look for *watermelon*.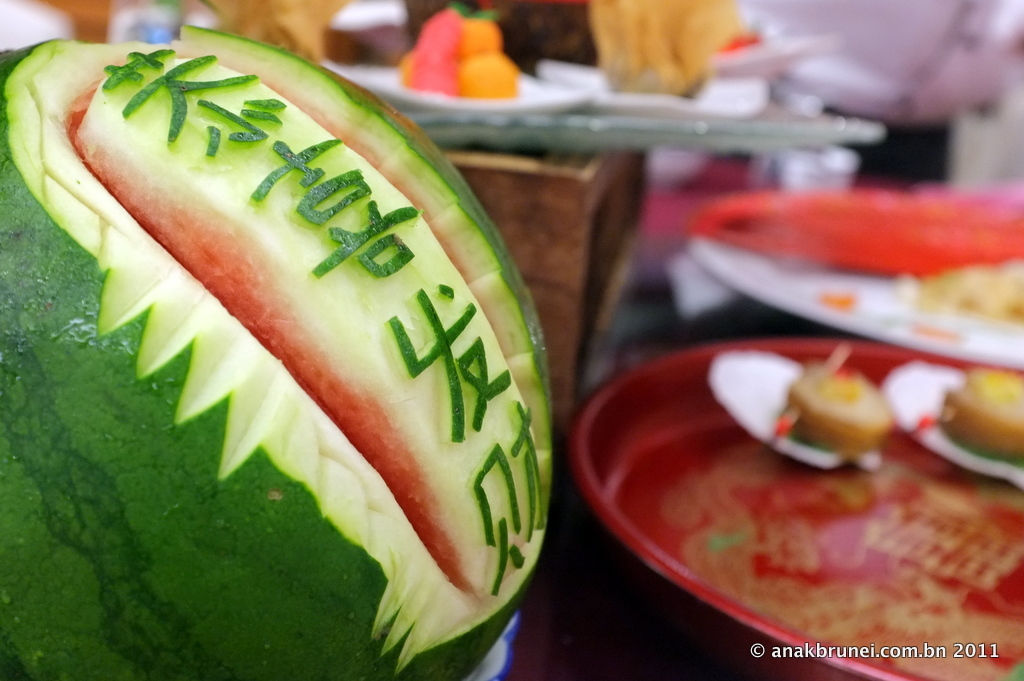
Found: <region>0, 23, 554, 680</region>.
